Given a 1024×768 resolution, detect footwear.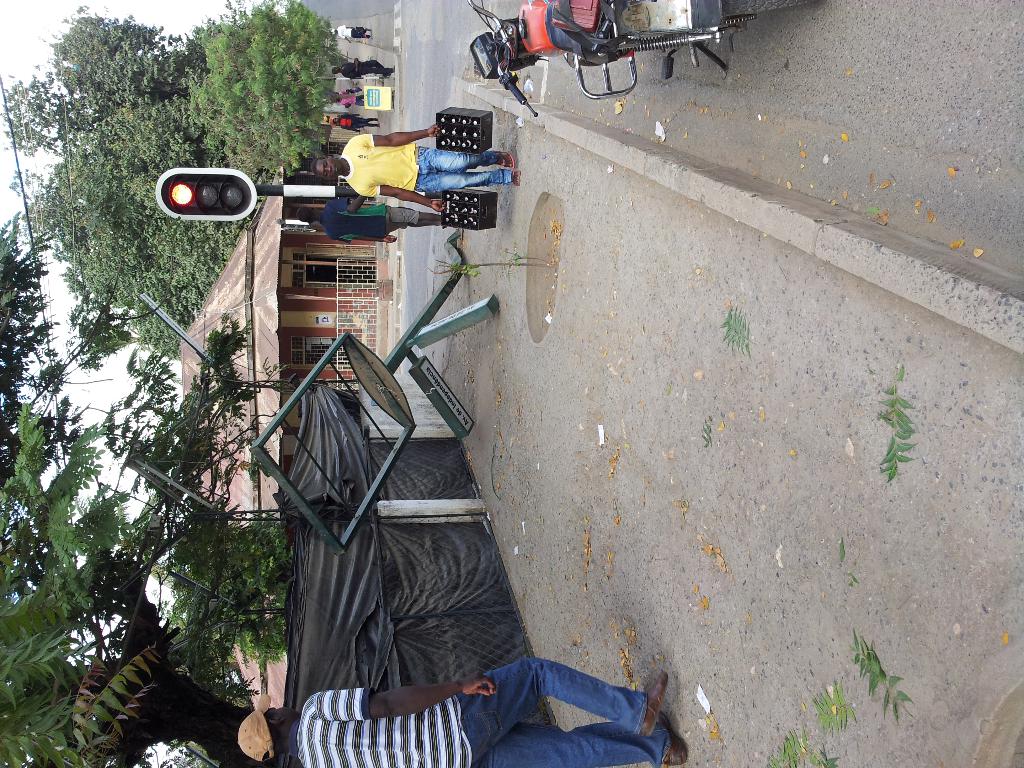
<box>492,149,514,167</box>.
